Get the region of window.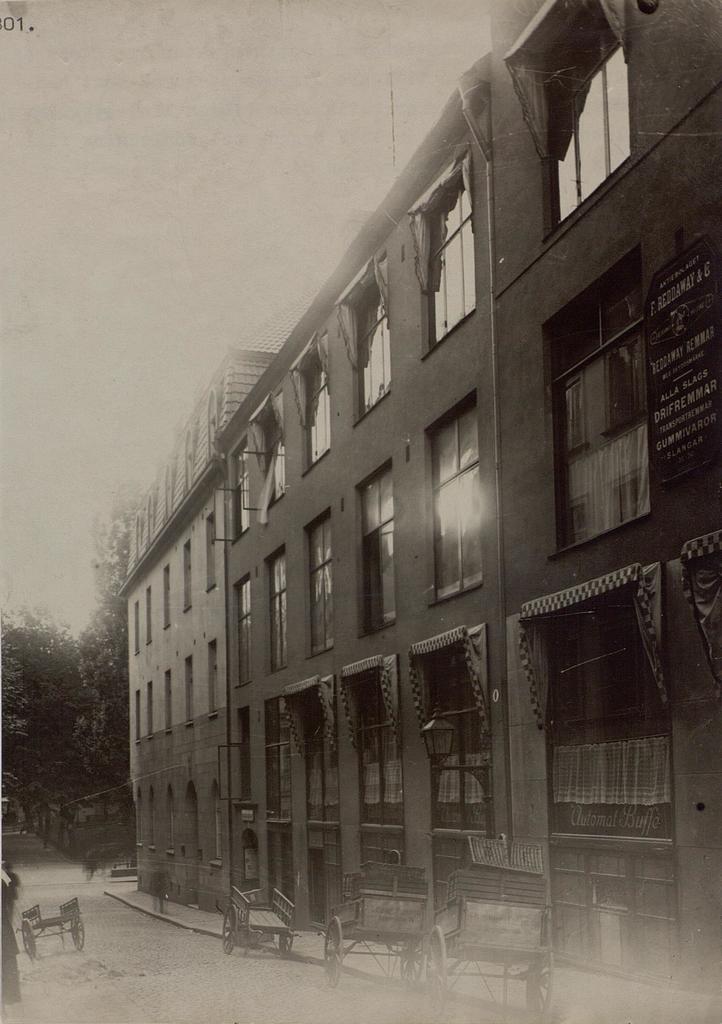
[422,386,480,607].
